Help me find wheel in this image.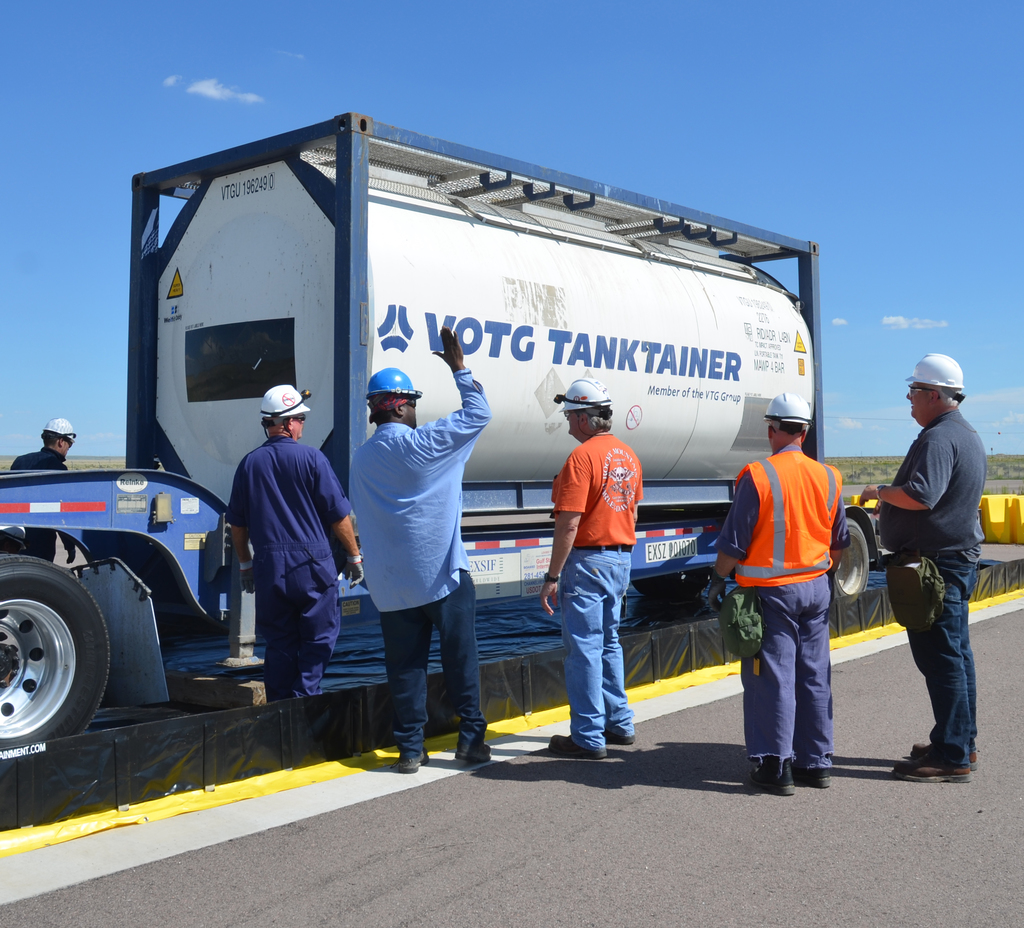
Found it: 632 568 712 597.
